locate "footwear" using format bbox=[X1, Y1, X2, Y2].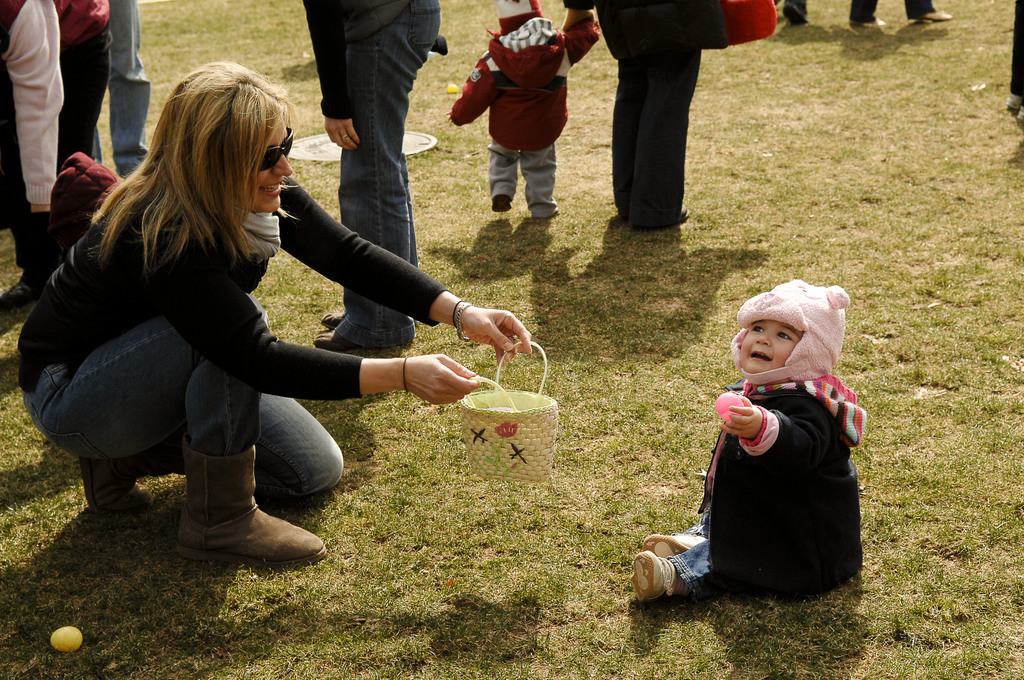
bbox=[81, 454, 175, 514].
